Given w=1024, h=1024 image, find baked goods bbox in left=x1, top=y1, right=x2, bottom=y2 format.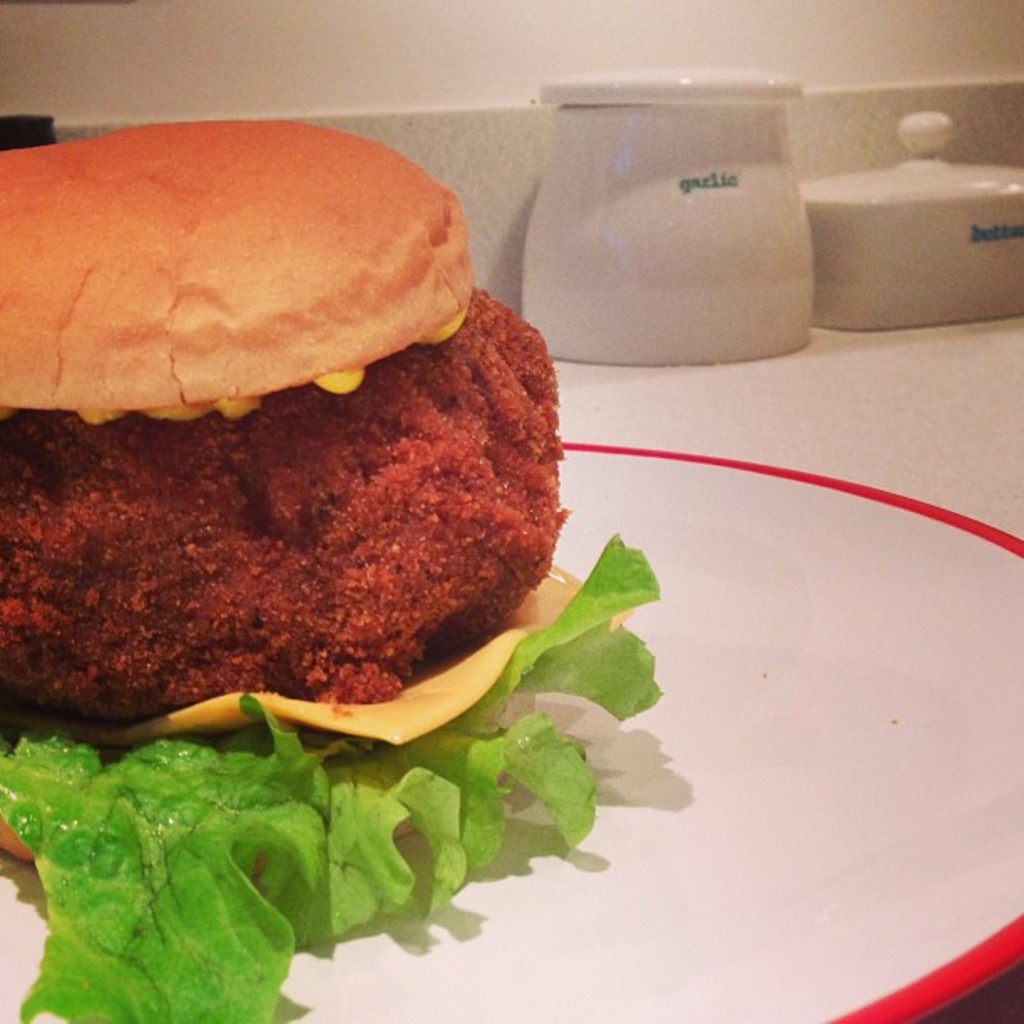
left=0, top=110, right=606, bottom=877.
